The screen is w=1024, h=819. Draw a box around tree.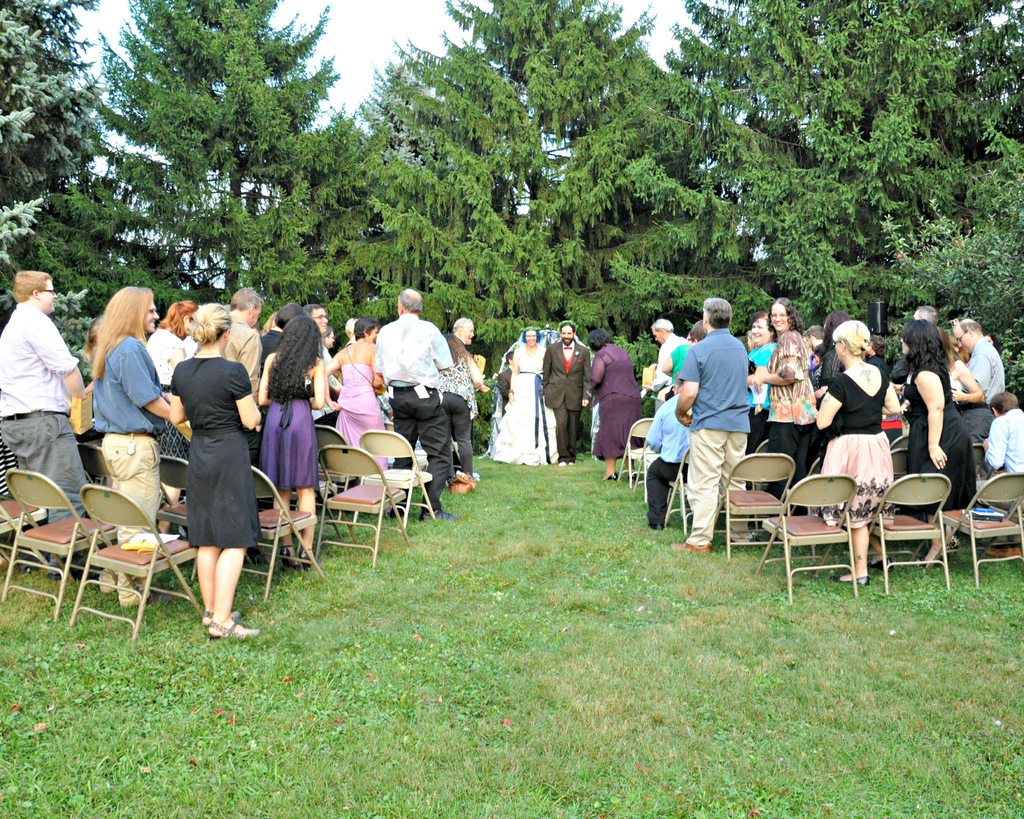
pyautogui.locateOnScreen(362, 0, 757, 347).
